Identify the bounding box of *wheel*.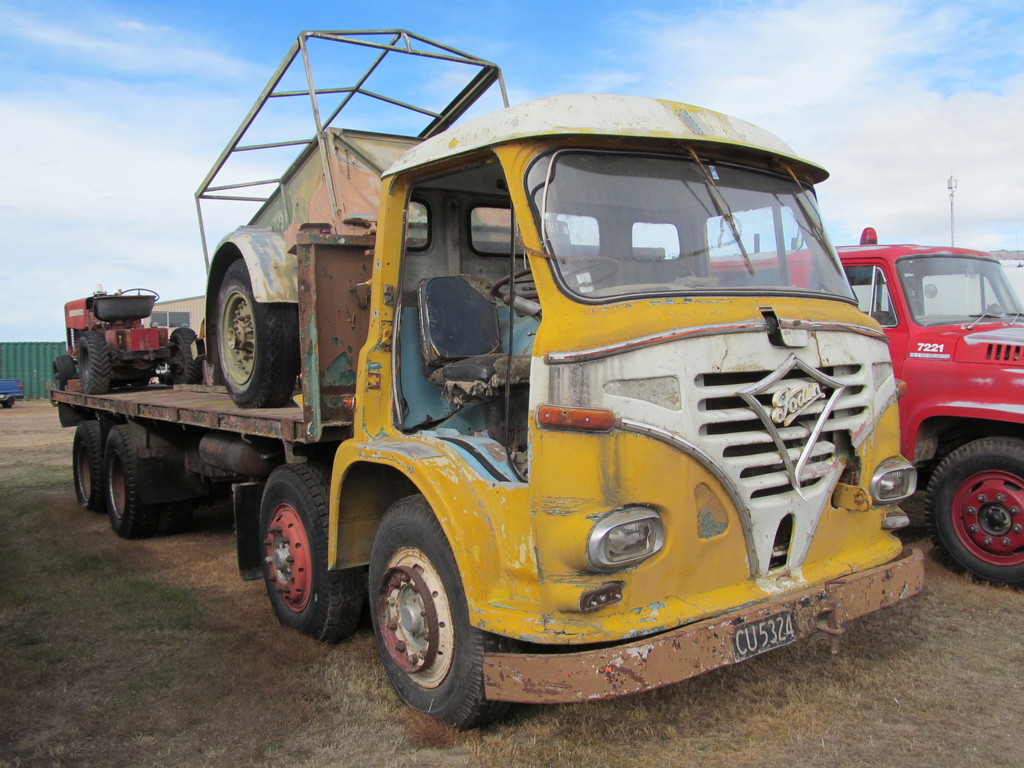
[103, 421, 164, 538].
